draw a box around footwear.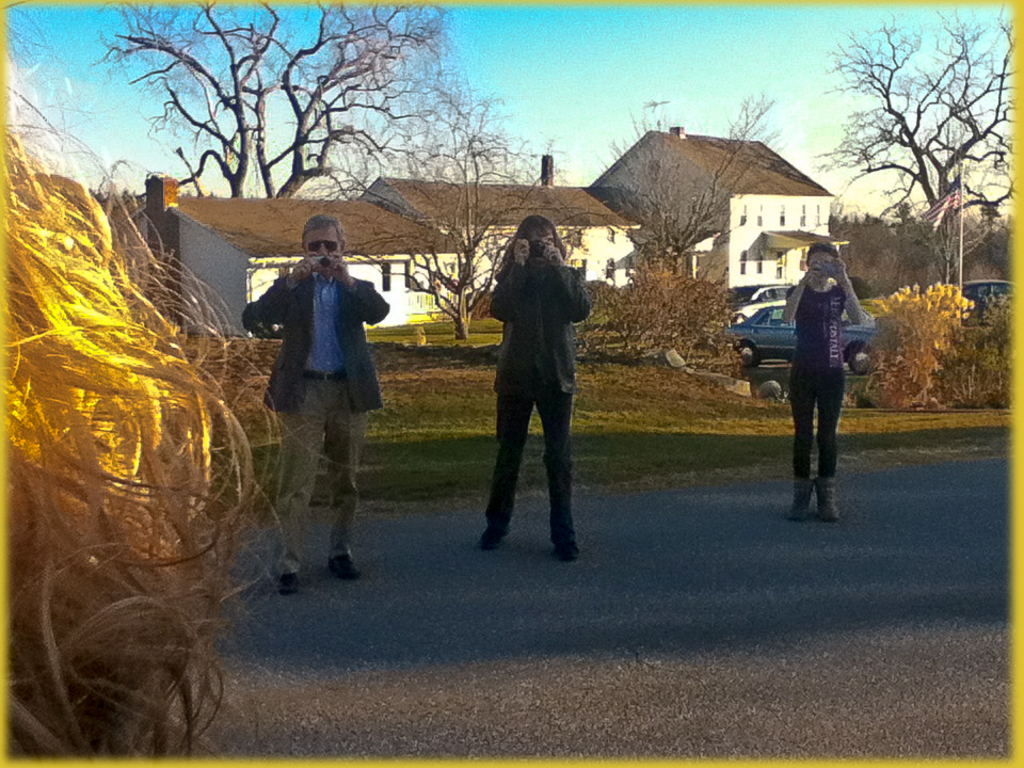
[x1=279, y1=570, x2=300, y2=594].
